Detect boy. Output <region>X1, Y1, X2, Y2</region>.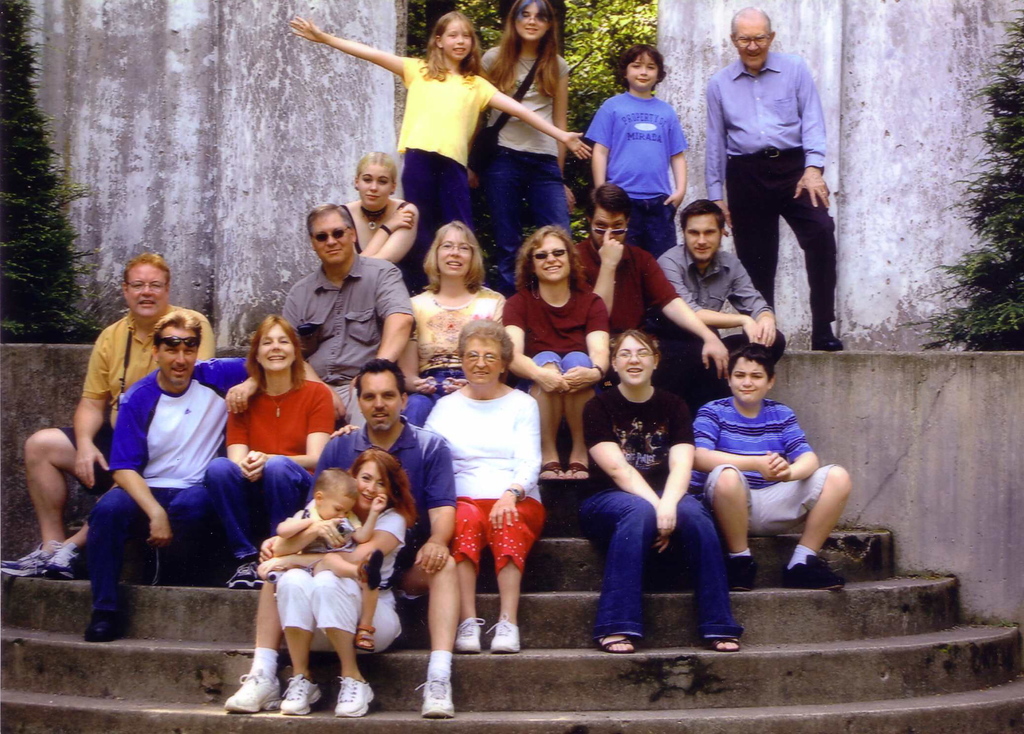
<region>691, 342, 851, 596</region>.
